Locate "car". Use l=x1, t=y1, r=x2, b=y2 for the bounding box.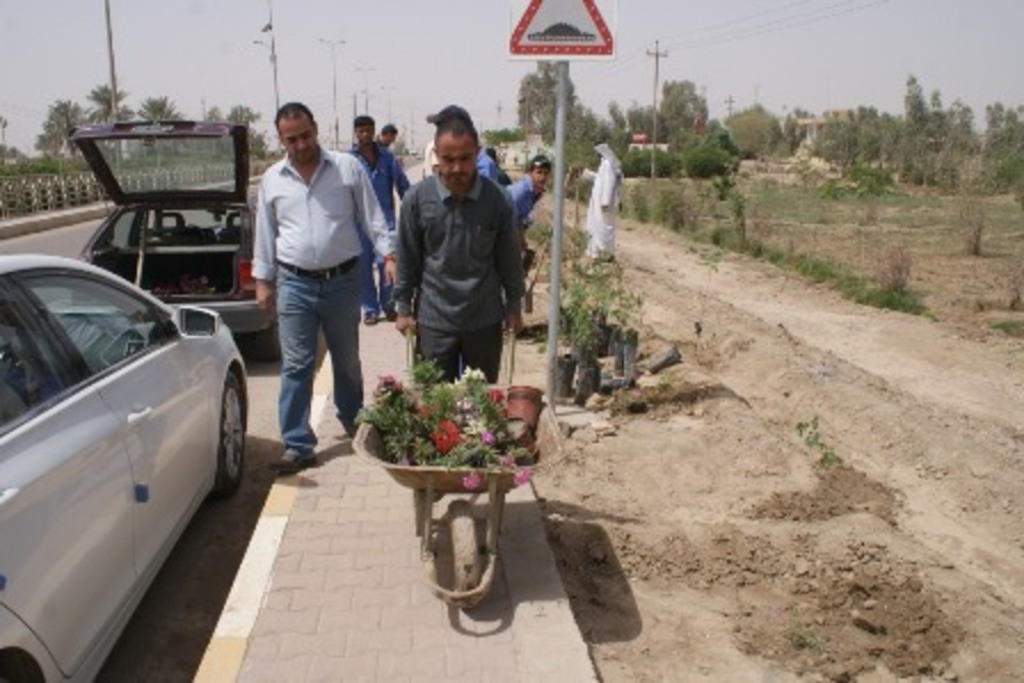
l=71, t=123, r=277, b=365.
